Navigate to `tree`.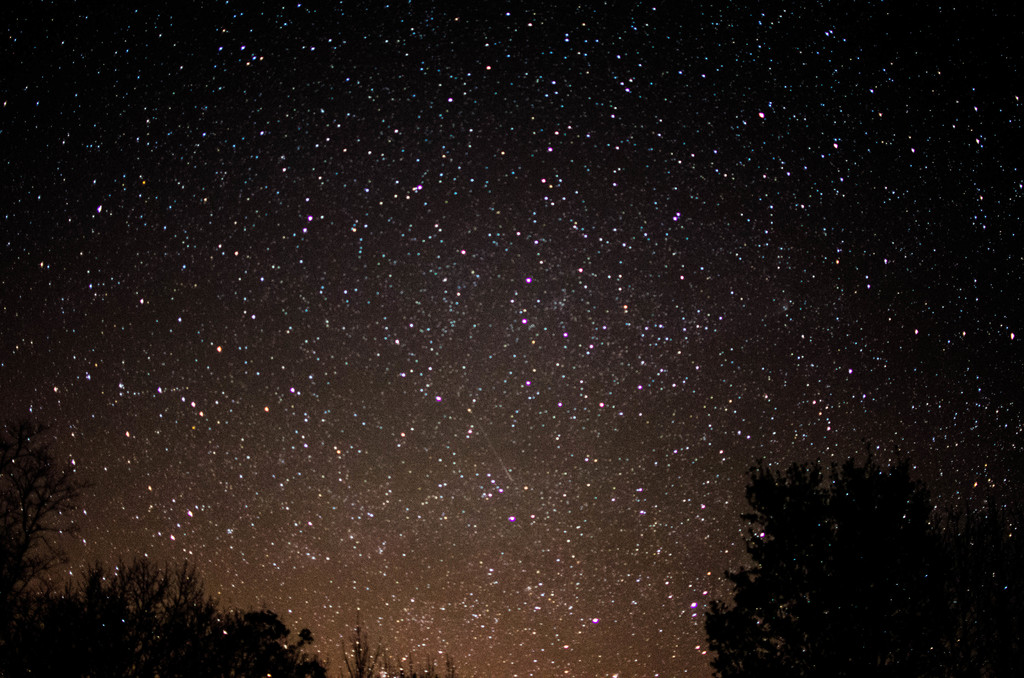
Navigation target: left=0, top=444, right=85, bottom=575.
